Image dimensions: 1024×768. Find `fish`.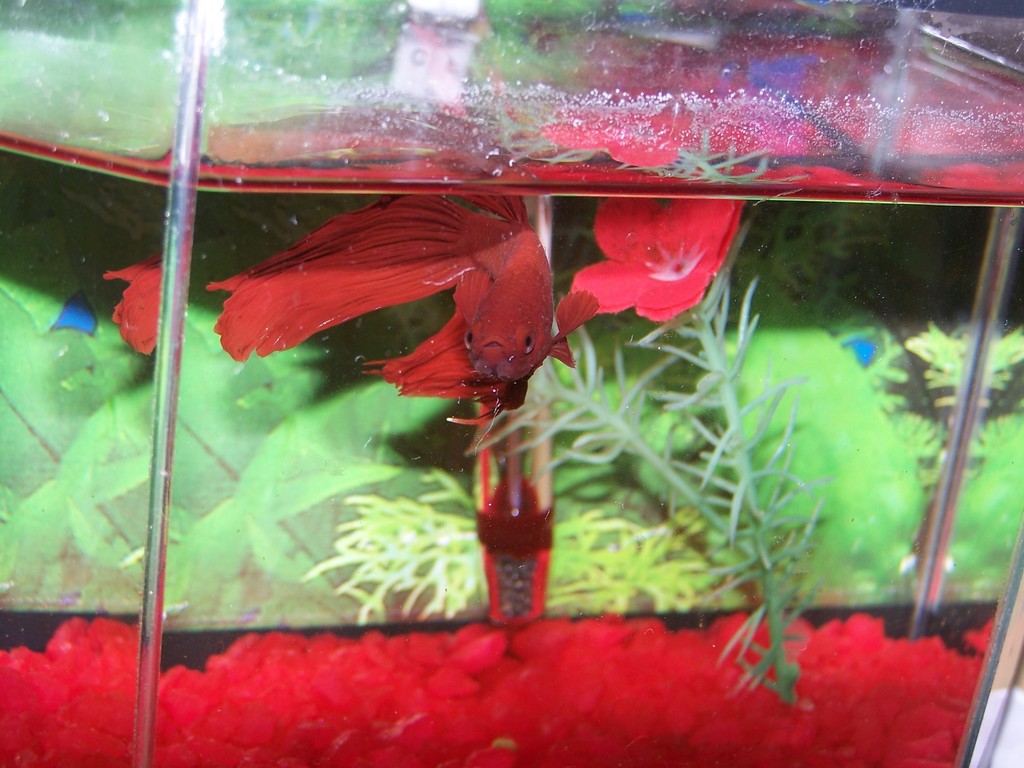
<bbox>204, 188, 602, 455</bbox>.
